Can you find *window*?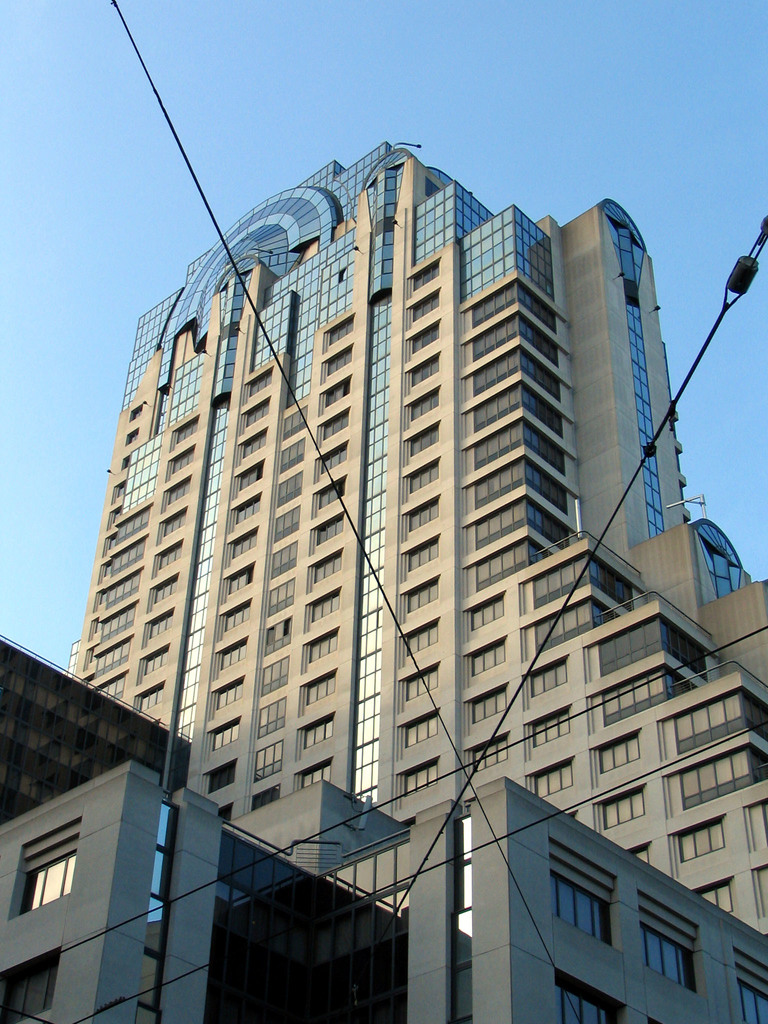
Yes, bounding box: pyautogui.locateOnScreen(598, 618, 707, 675).
